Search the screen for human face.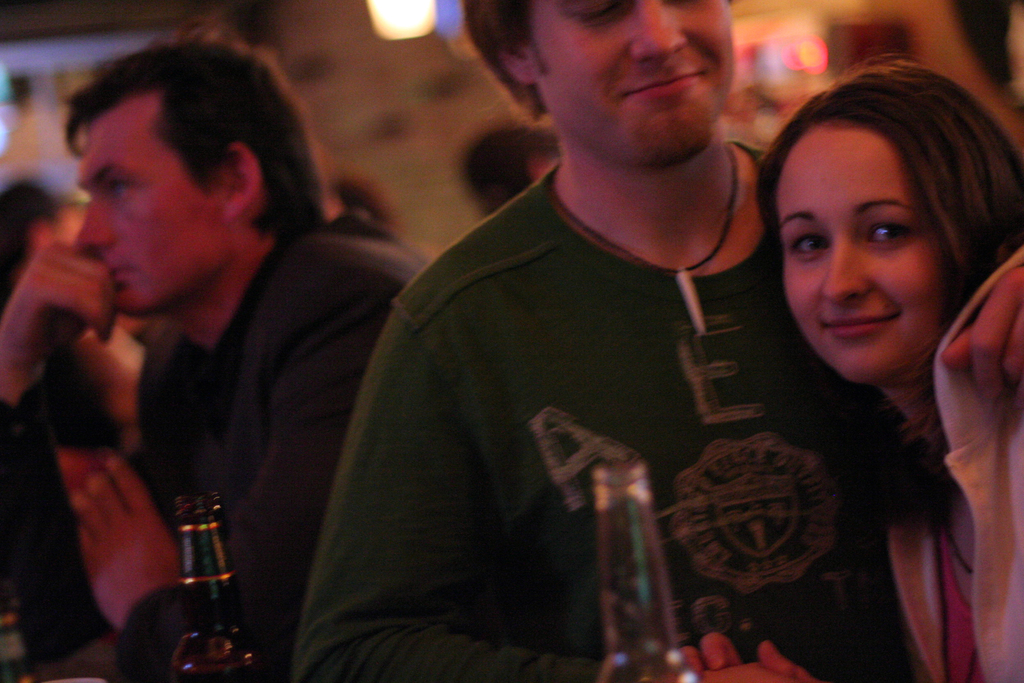
Found at box(779, 126, 947, 382).
